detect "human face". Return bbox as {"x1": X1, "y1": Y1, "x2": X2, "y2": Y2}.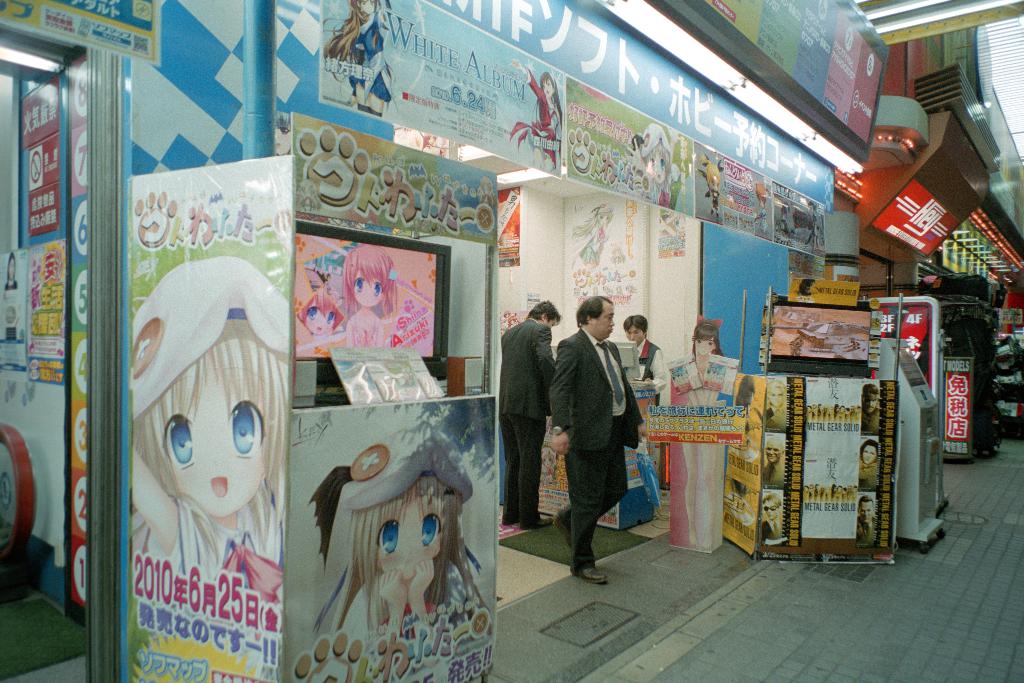
{"x1": 593, "y1": 302, "x2": 614, "y2": 336}.
